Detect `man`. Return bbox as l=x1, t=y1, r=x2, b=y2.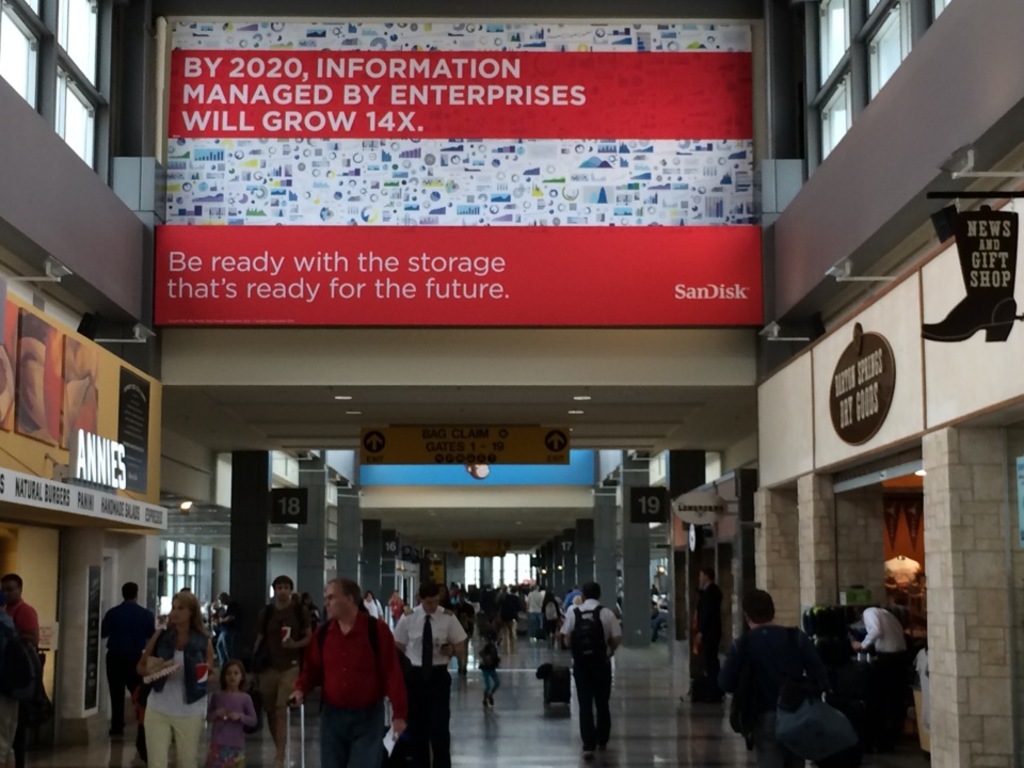
l=692, t=567, r=724, b=702.
